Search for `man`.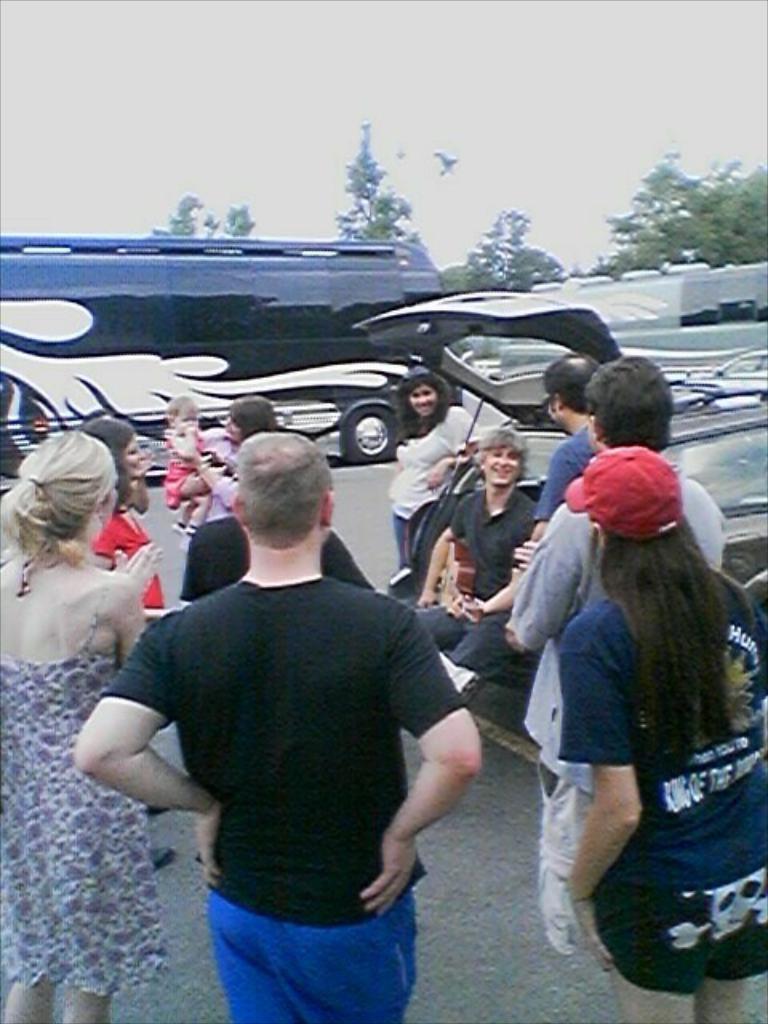
Found at [499, 349, 726, 960].
